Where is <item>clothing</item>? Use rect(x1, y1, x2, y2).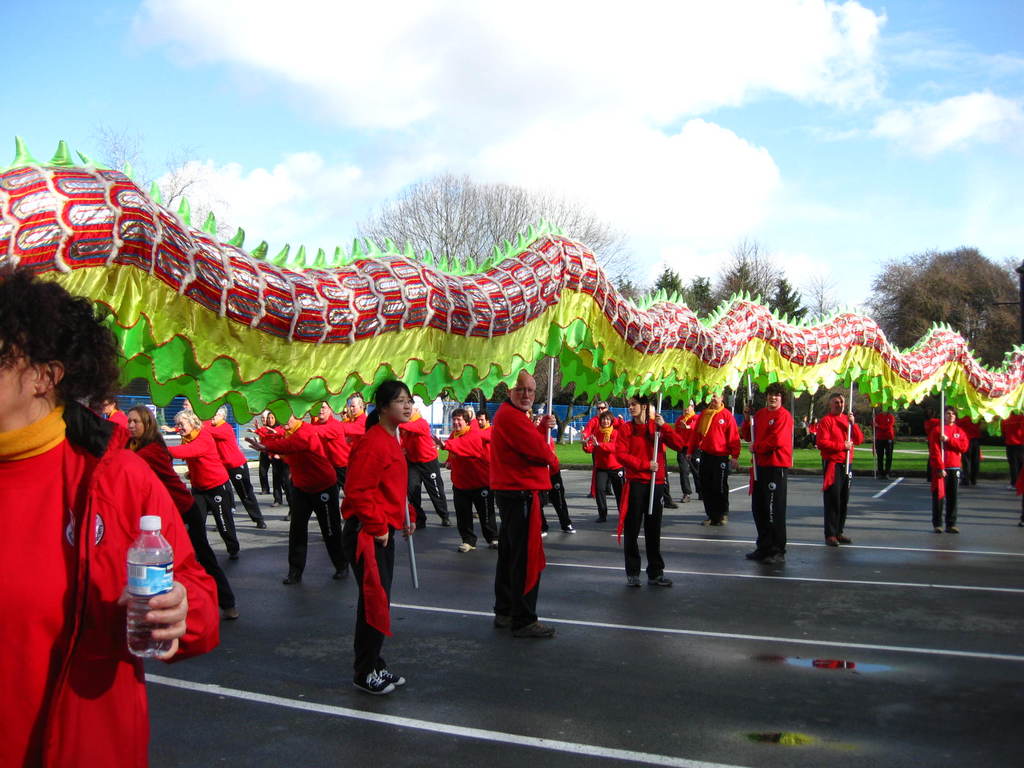
rect(339, 421, 419, 670).
